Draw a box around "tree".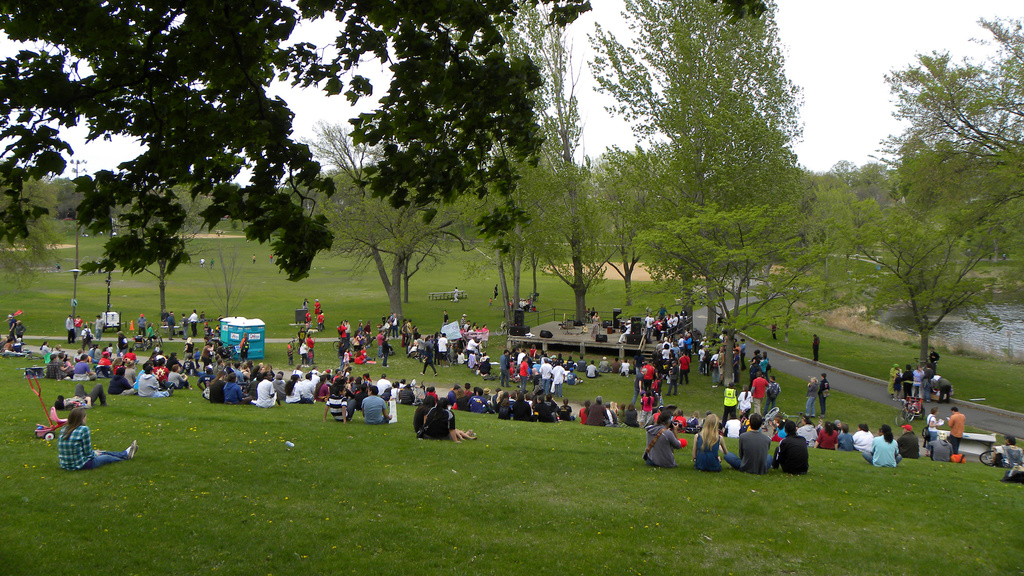
Rect(847, 0, 1023, 292).
